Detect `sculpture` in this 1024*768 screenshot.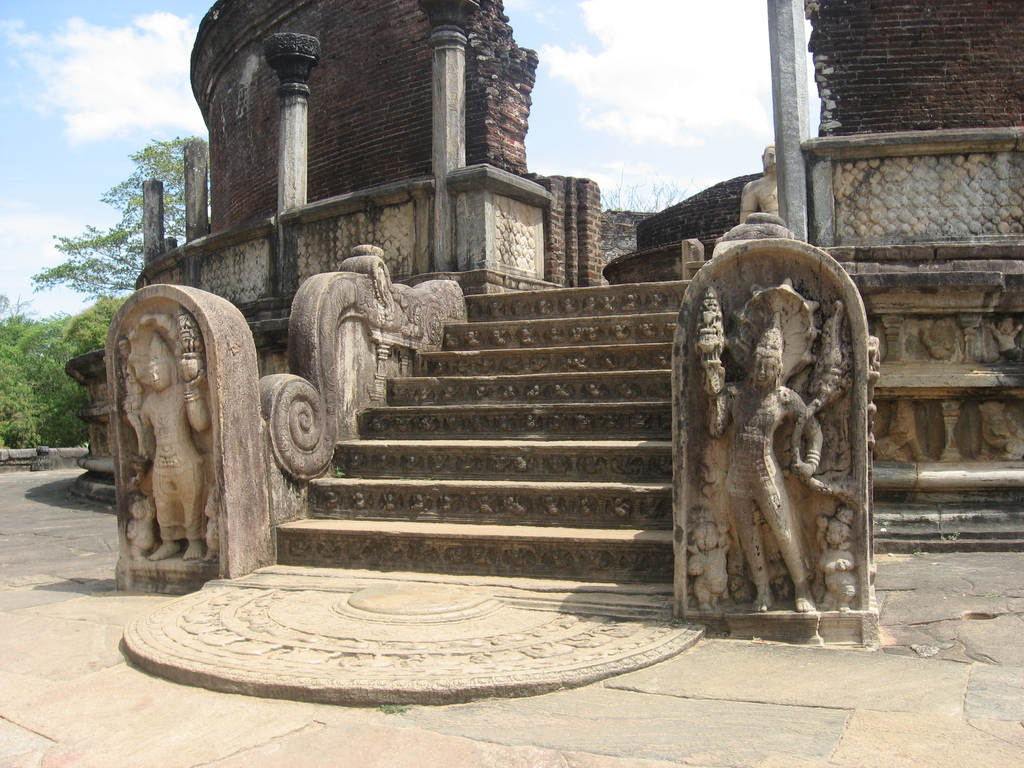
Detection: 500/413/515/431.
